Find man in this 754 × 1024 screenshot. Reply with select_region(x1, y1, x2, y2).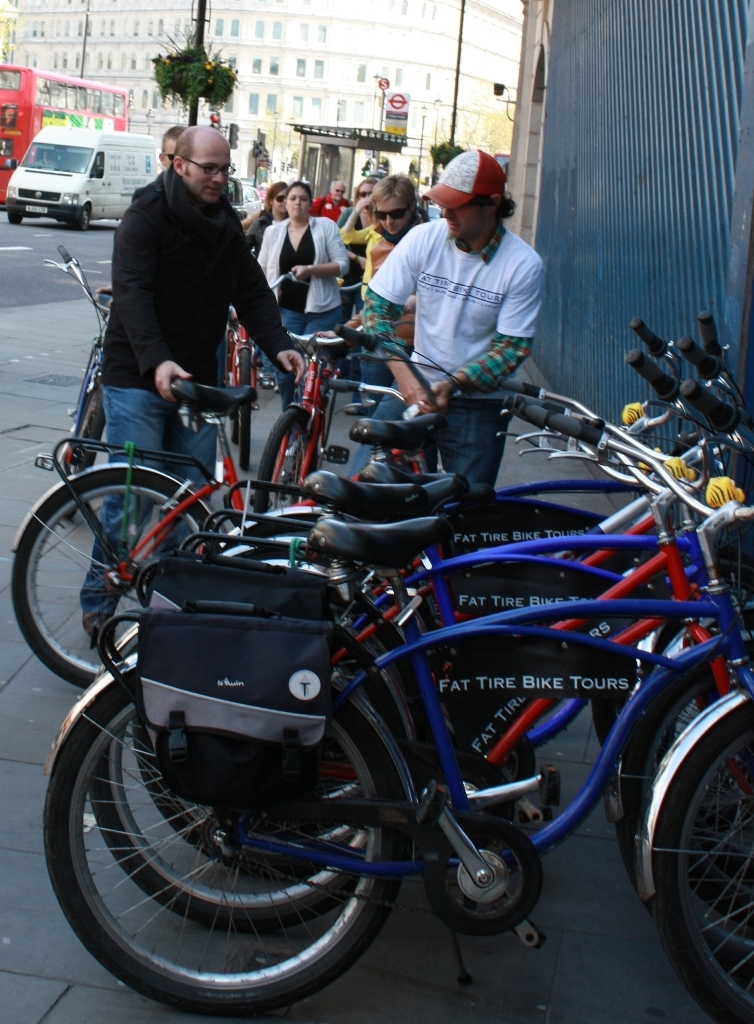
select_region(346, 145, 544, 478).
